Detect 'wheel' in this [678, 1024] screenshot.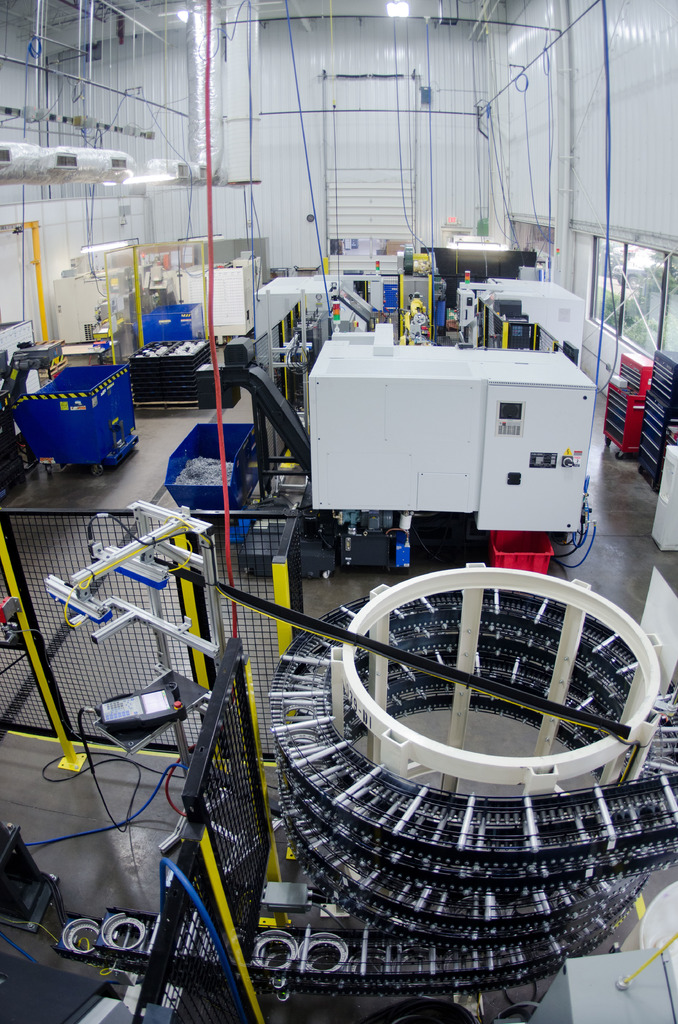
Detection: 88/465/102/477.
